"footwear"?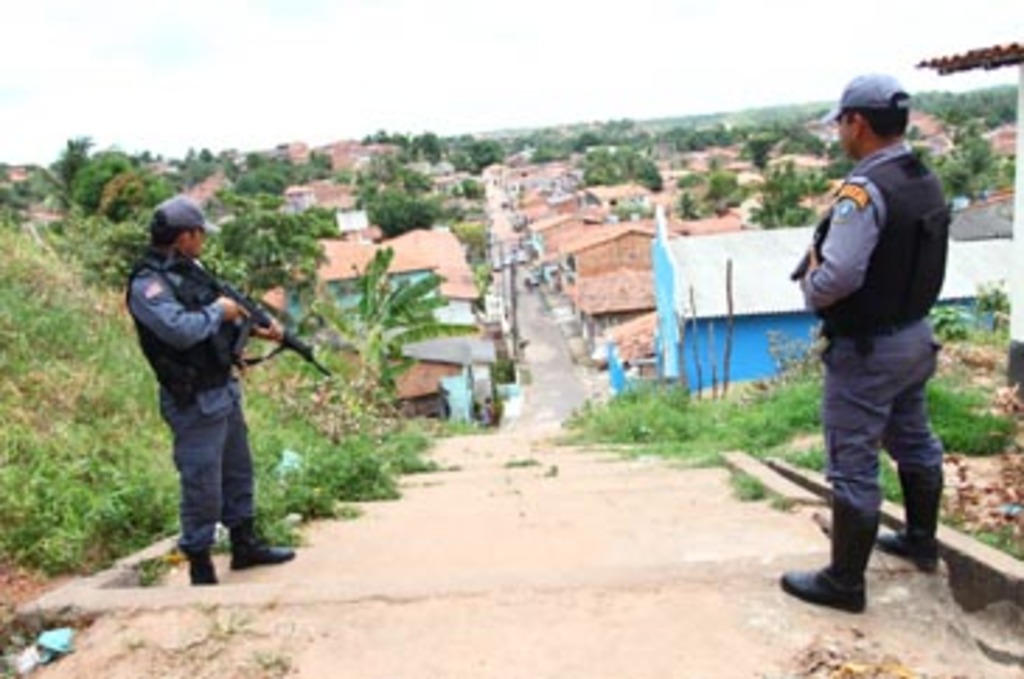
[194,561,224,581]
